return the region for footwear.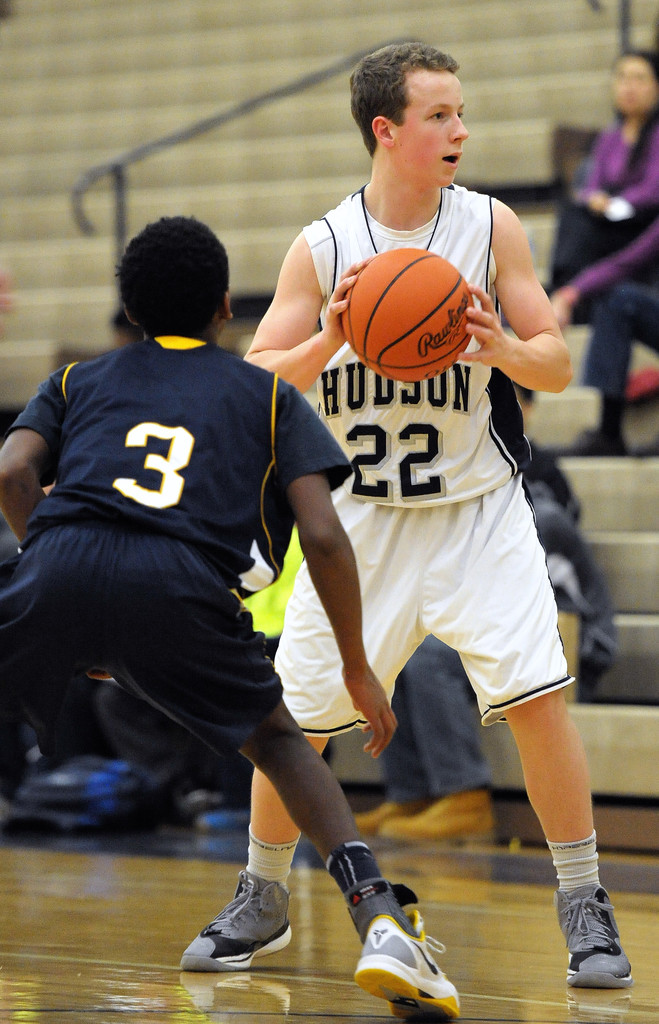
(x1=371, y1=788, x2=501, y2=854).
